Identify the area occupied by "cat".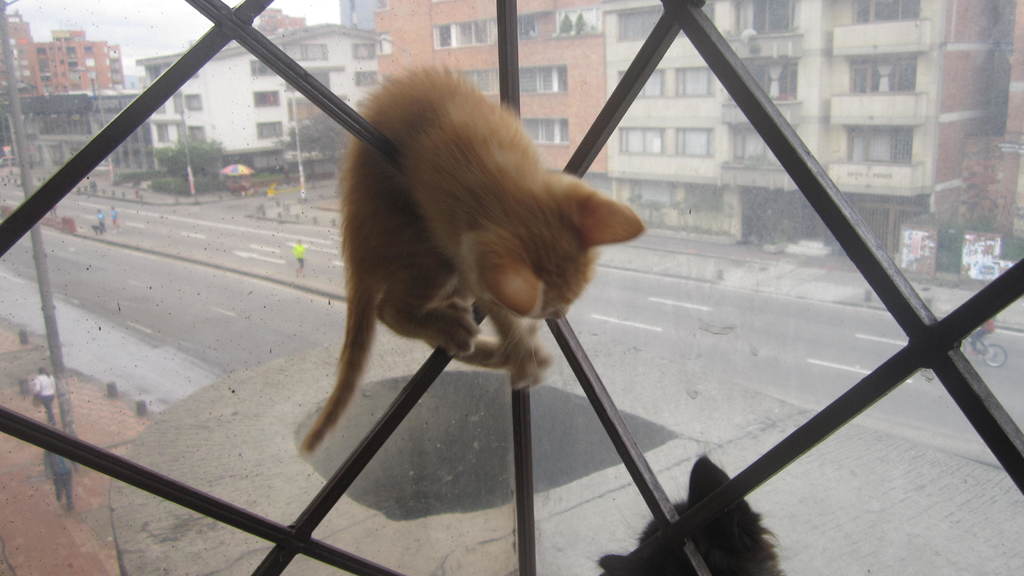
Area: <bbox>295, 67, 649, 452</bbox>.
